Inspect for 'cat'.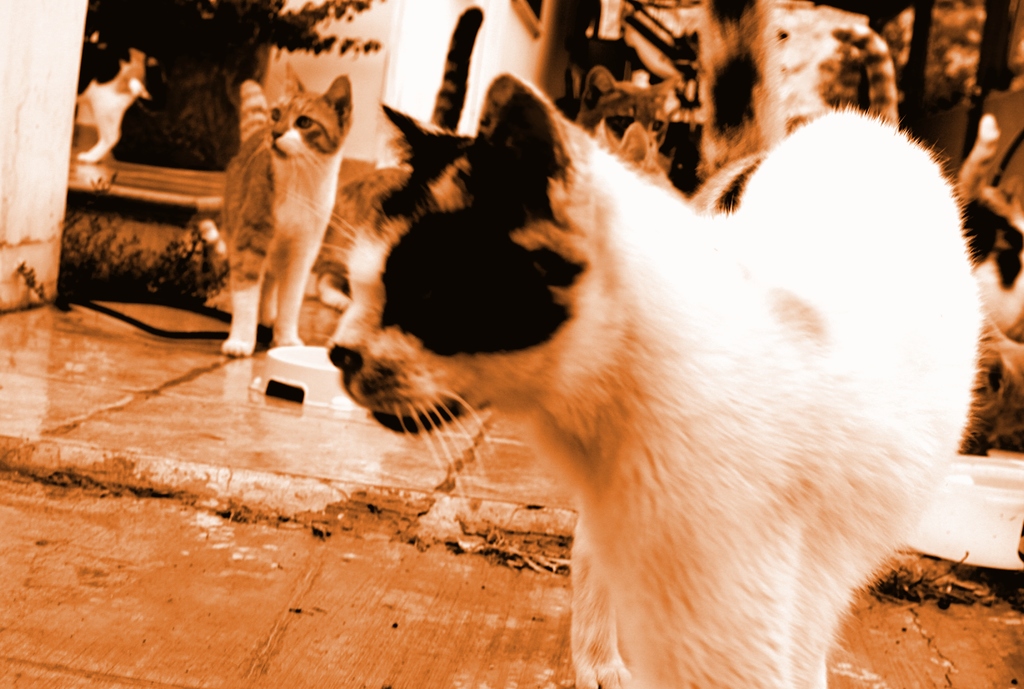
Inspection: [left=323, top=74, right=978, bottom=688].
